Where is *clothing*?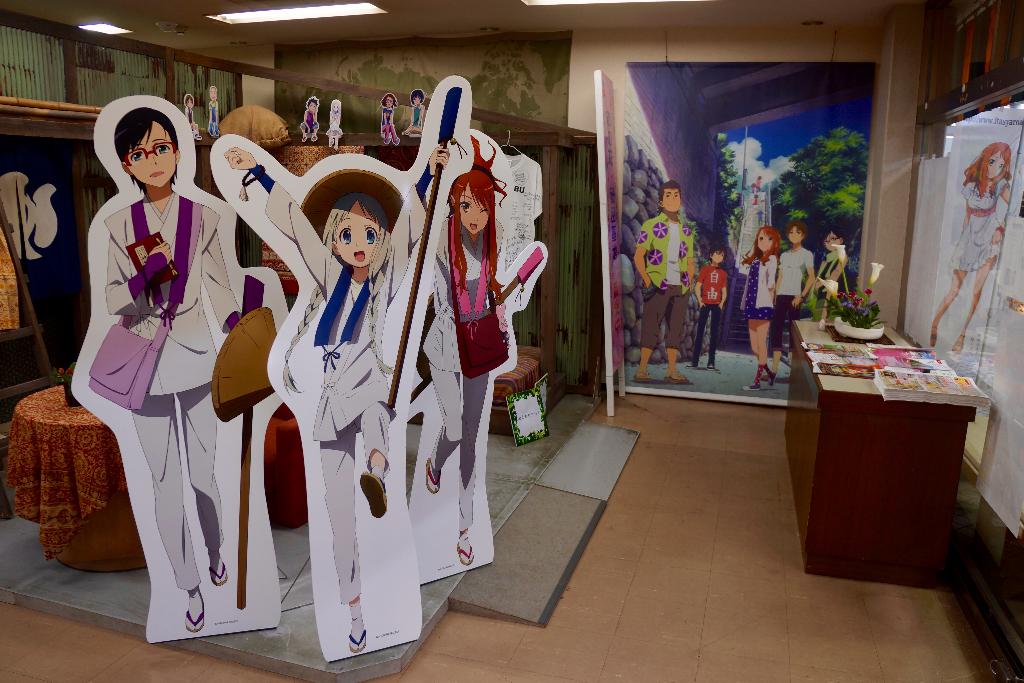
741 214 754 236.
